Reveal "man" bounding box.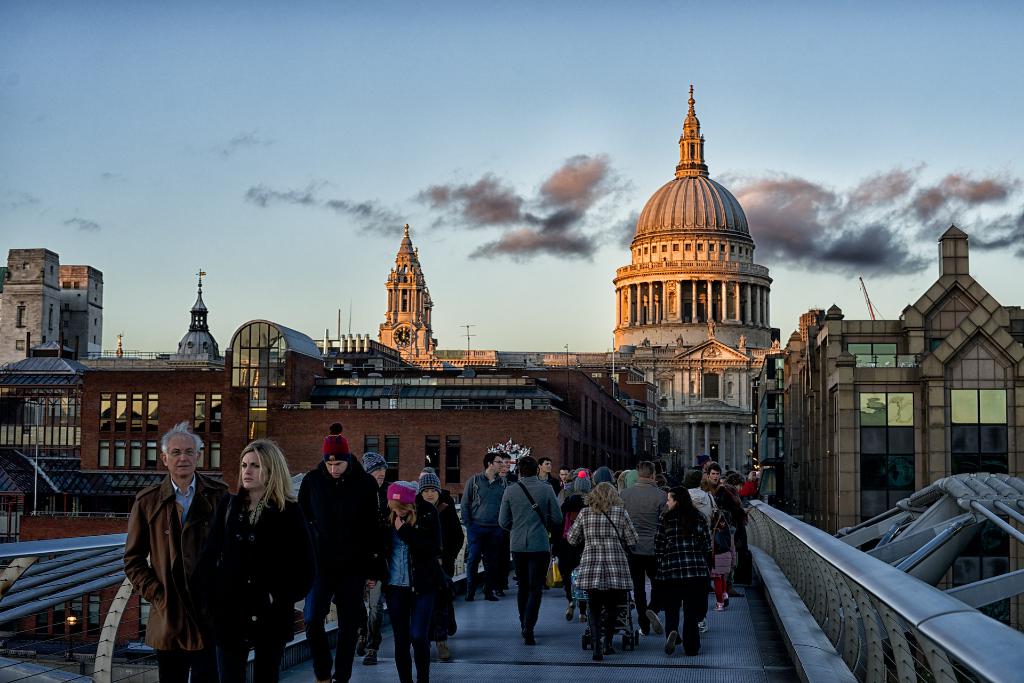
Revealed: <box>621,458,668,636</box>.
